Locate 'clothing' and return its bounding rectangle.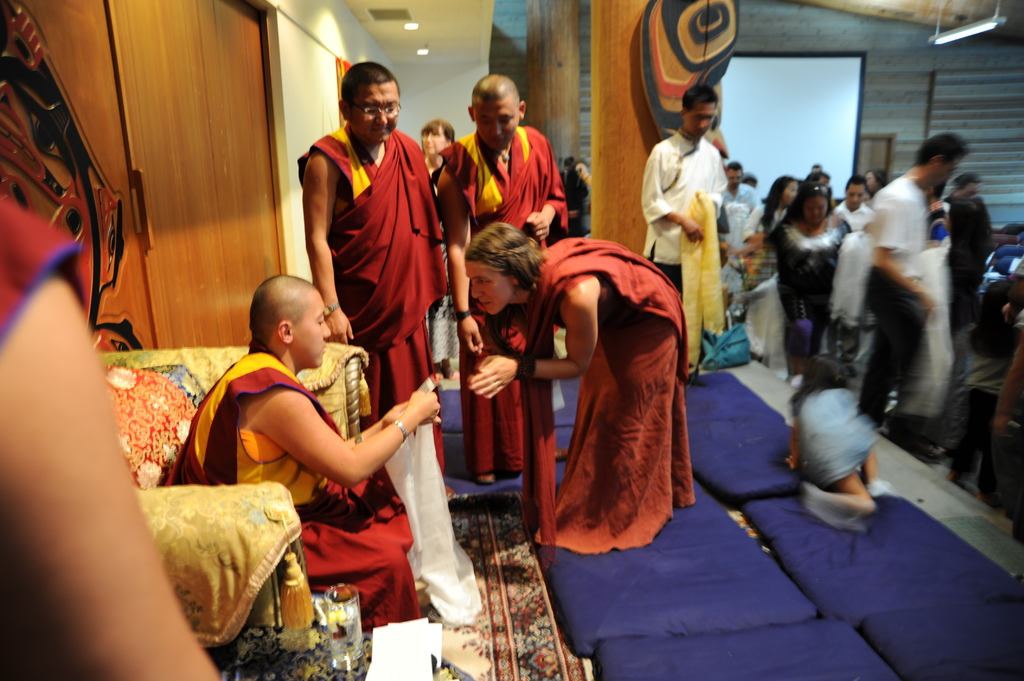
x1=524, y1=221, x2=699, y2=564.
